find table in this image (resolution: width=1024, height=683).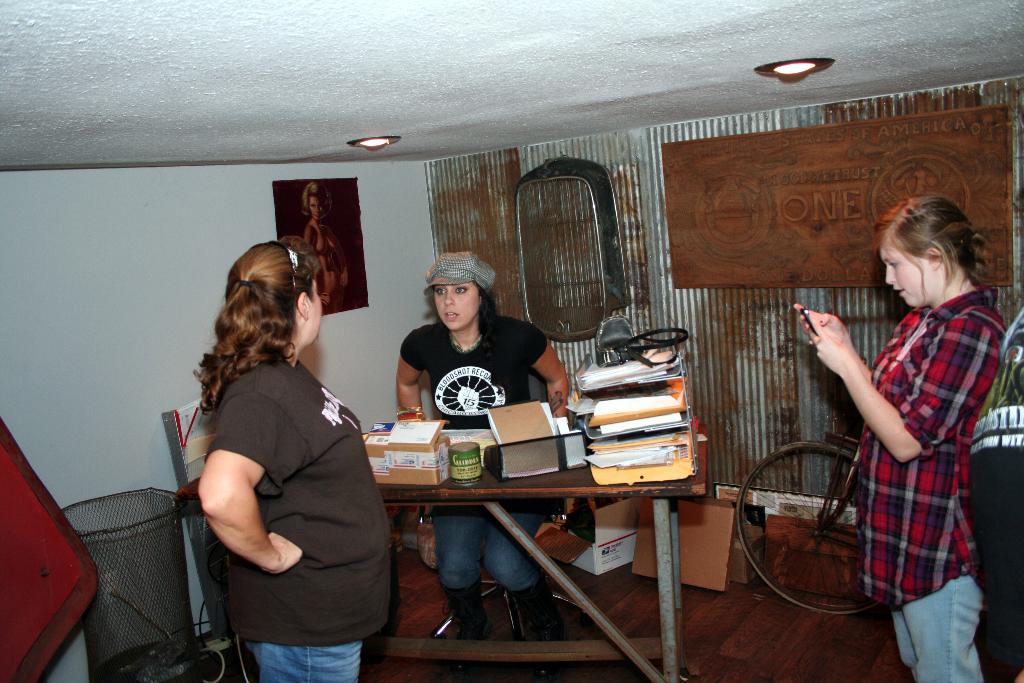
box=[177, 452, 709, 682].
